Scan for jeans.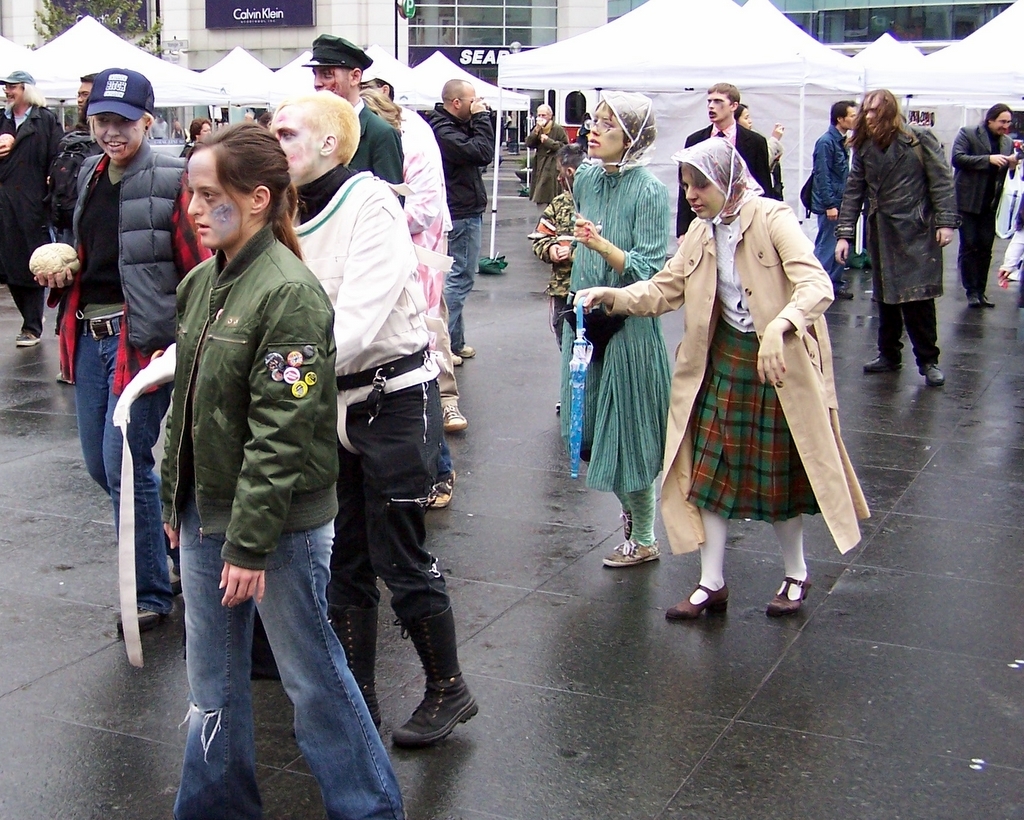
Scan result: box(169, 487, 410, 819).
